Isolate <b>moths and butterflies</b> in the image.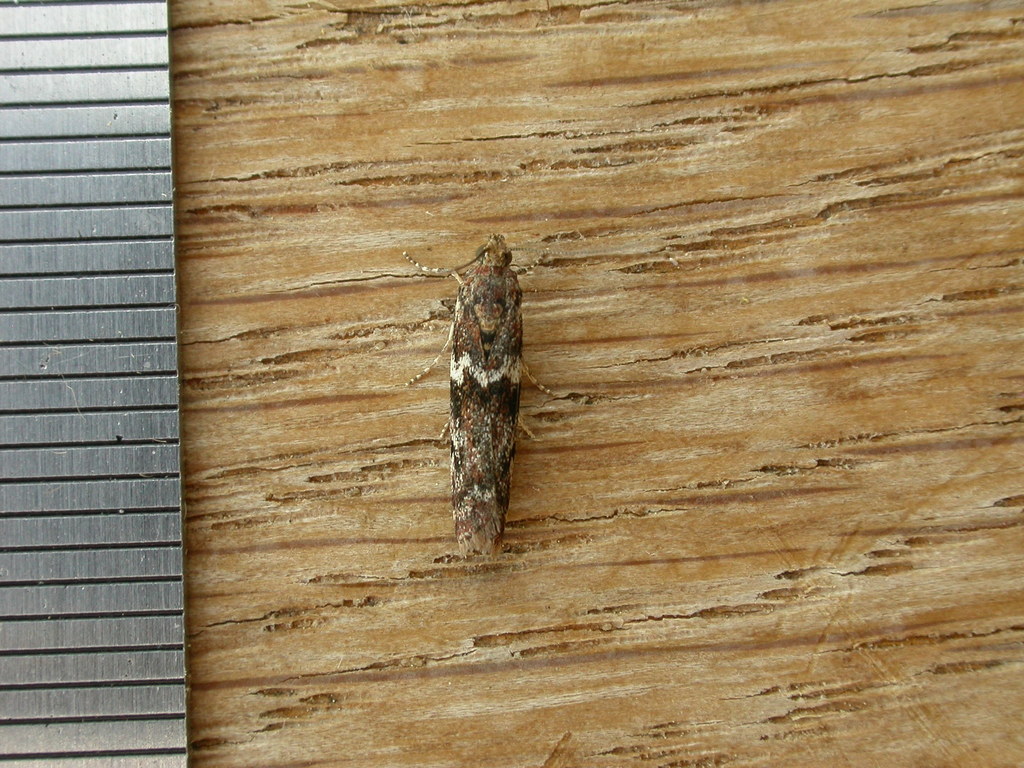
Isolated region: rect(403, 229, 569, 561).
